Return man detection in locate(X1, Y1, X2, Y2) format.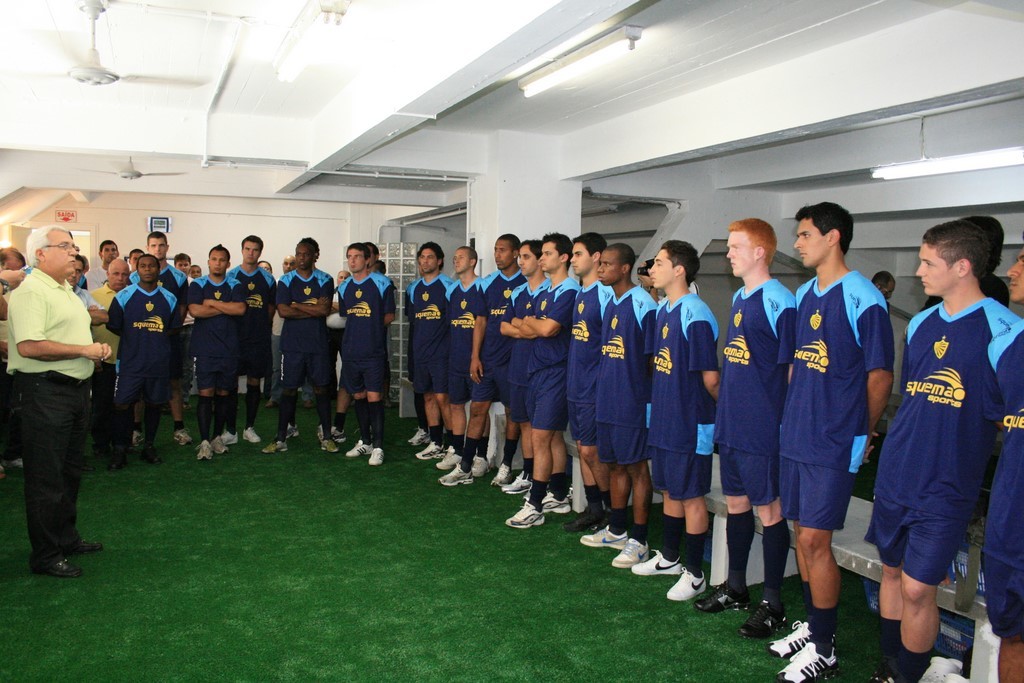
locate(148, 230, 190, 447).
